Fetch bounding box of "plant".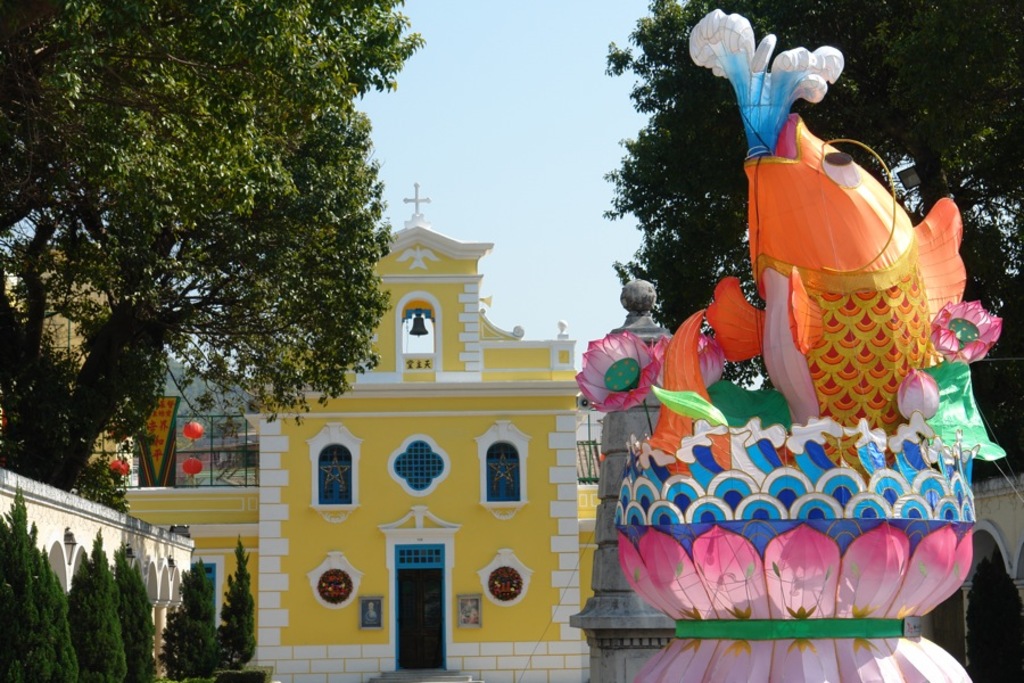
Bbox: bbox=[217, 534, 265, 673].
